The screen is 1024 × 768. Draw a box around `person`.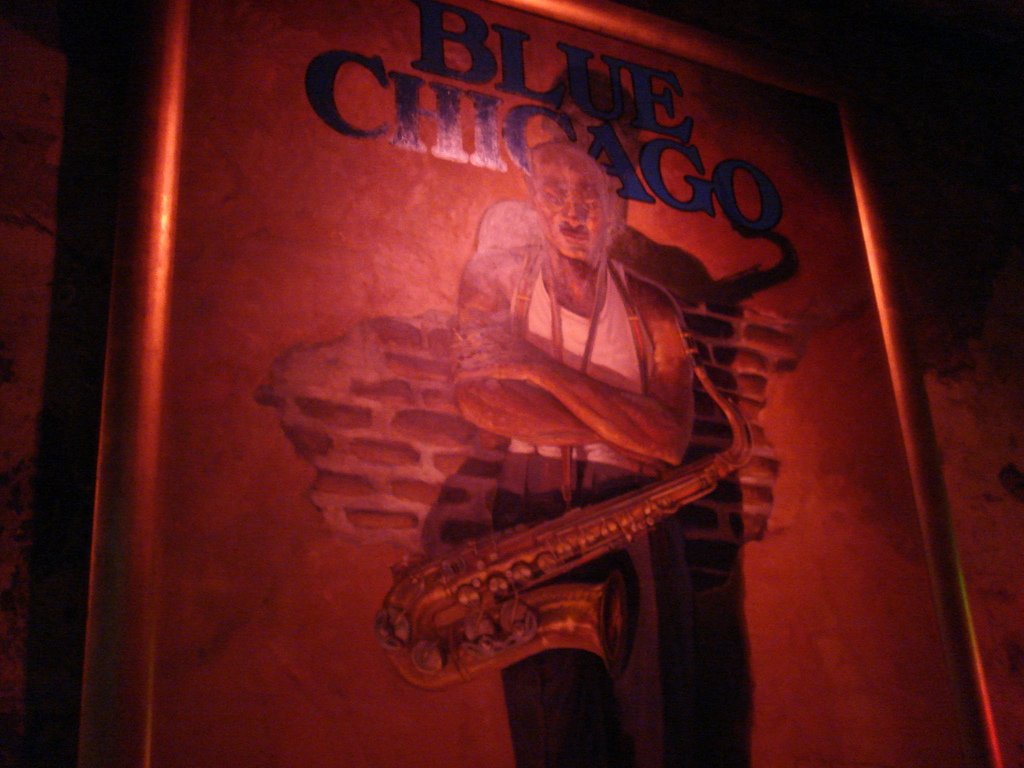
[left=405, top=120, right=714, bottom=716].
